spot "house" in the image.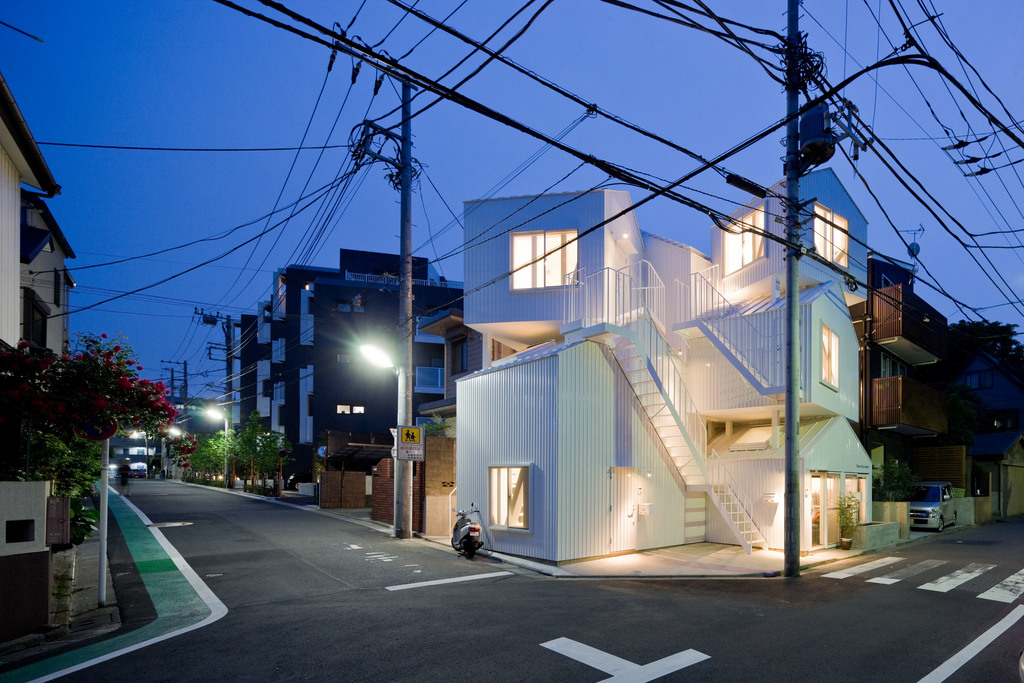
"house" found at <bbox>225, 243, 479, 494</bbox>.
